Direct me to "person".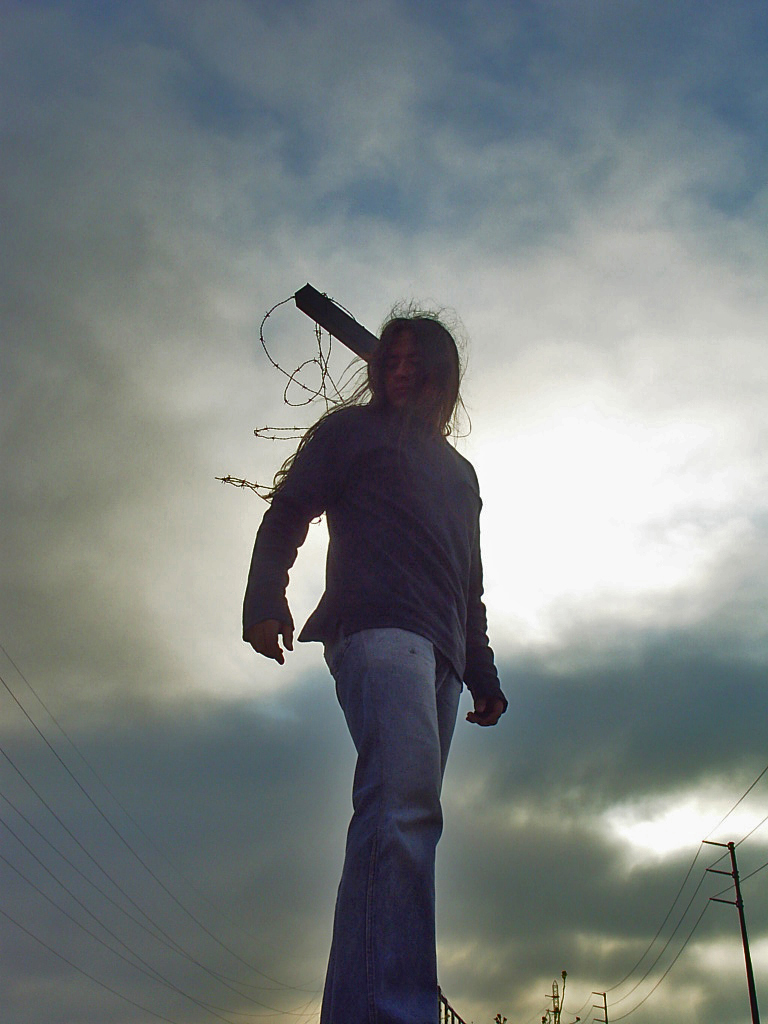
Direction: {"left": 241, "top": 305, "right": 514, "bottom": 1023}.
